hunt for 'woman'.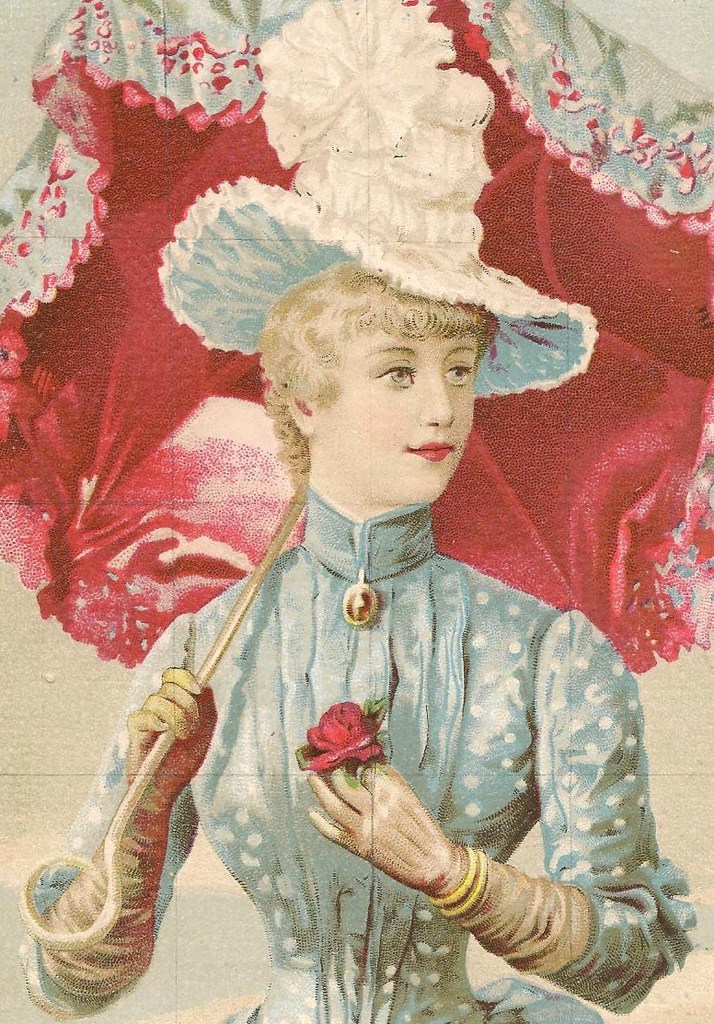
Hunted down at left=111, top=140, right=623, bottom=995.
